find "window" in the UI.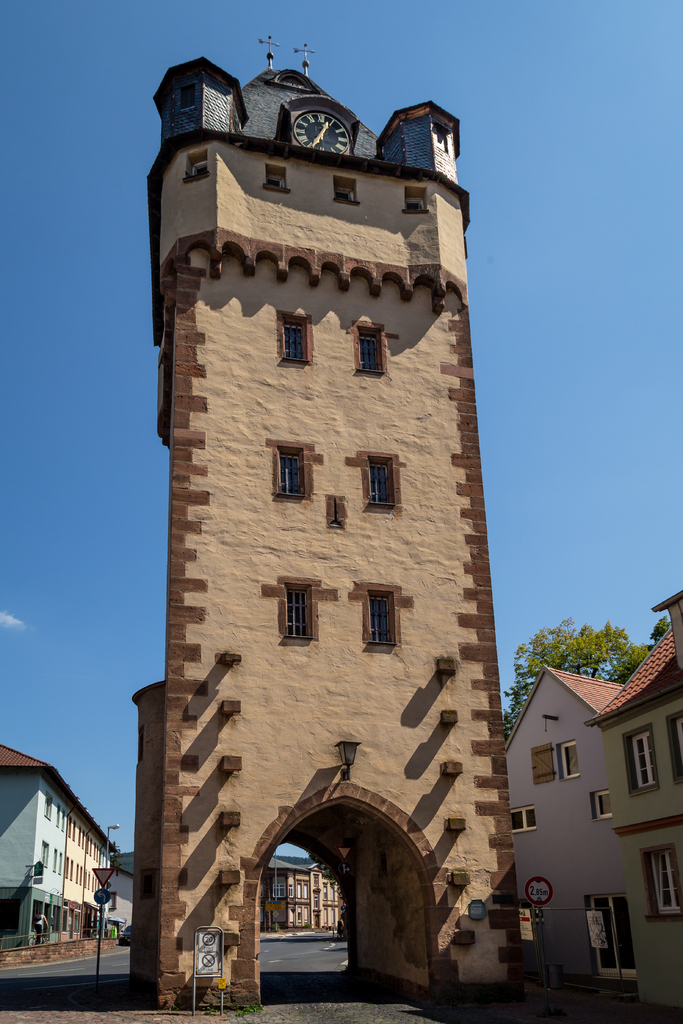
UI element at [640, 842, 682, 918].
